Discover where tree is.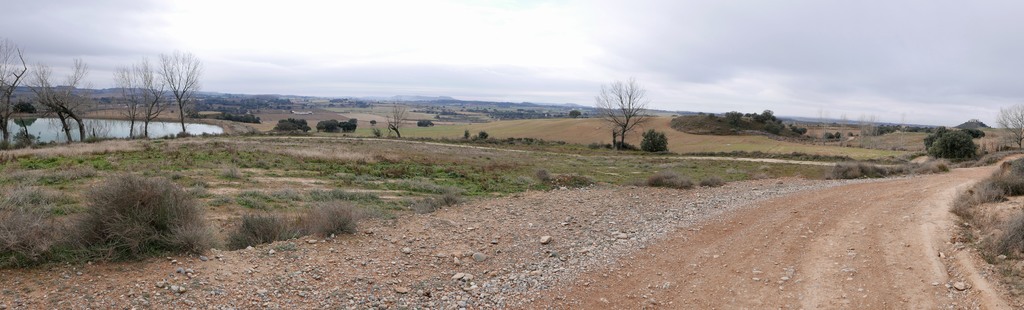
Discovered at [135, 63, 168, 136].
